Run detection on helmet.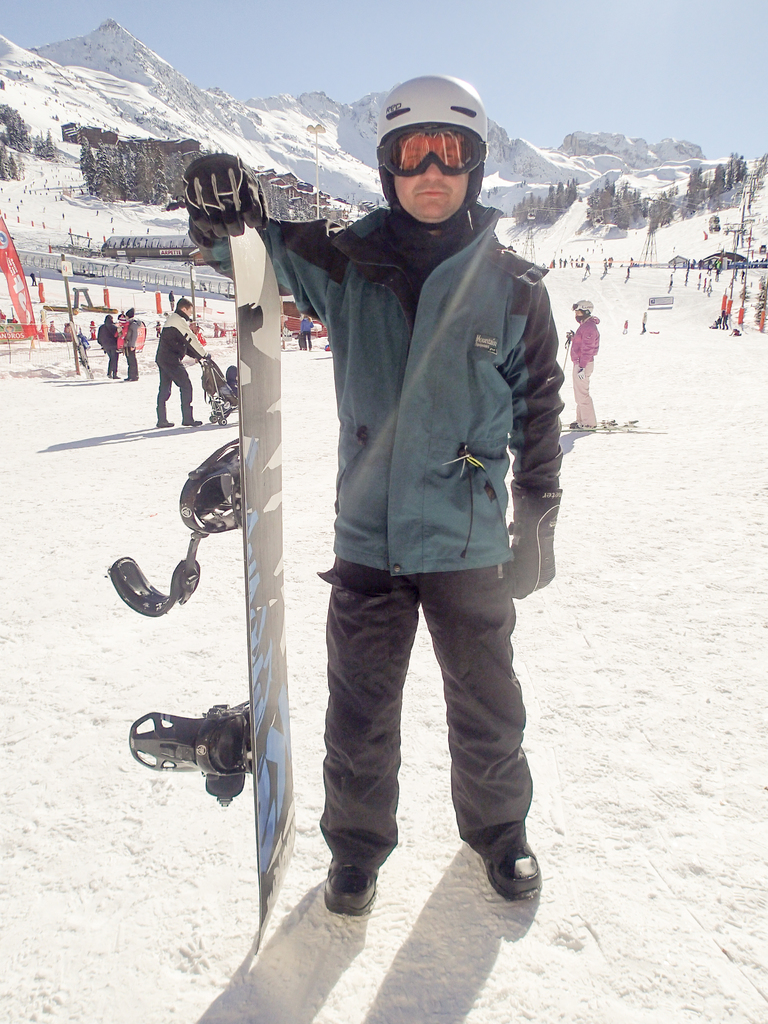
Result: 571:299:591:321.
